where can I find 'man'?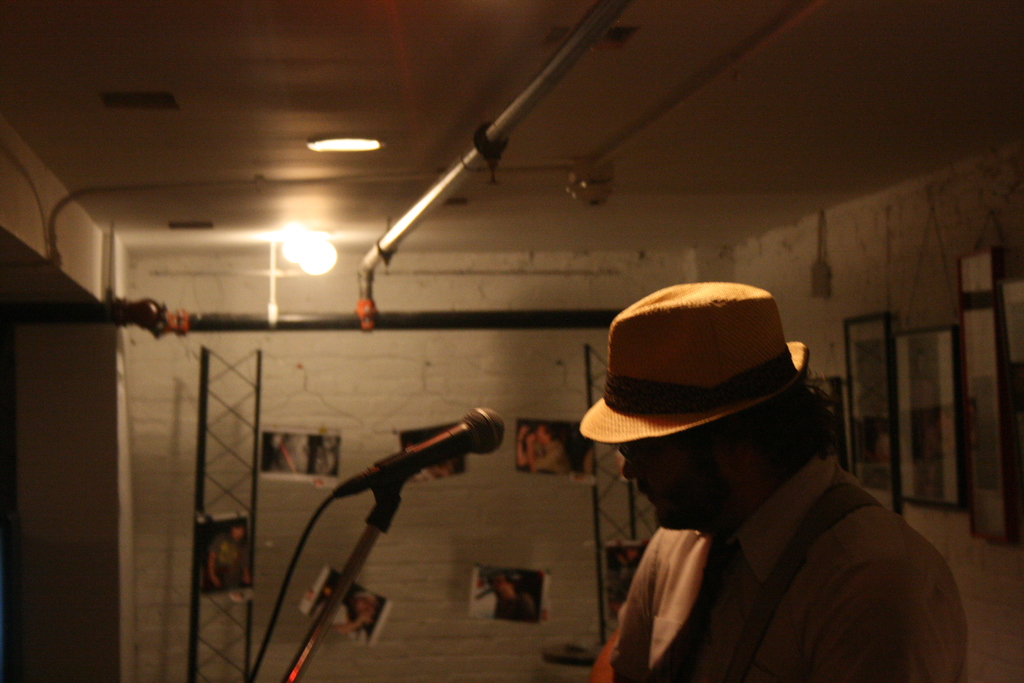
You can find it at <region>540, 288, 956, 677</region>.
